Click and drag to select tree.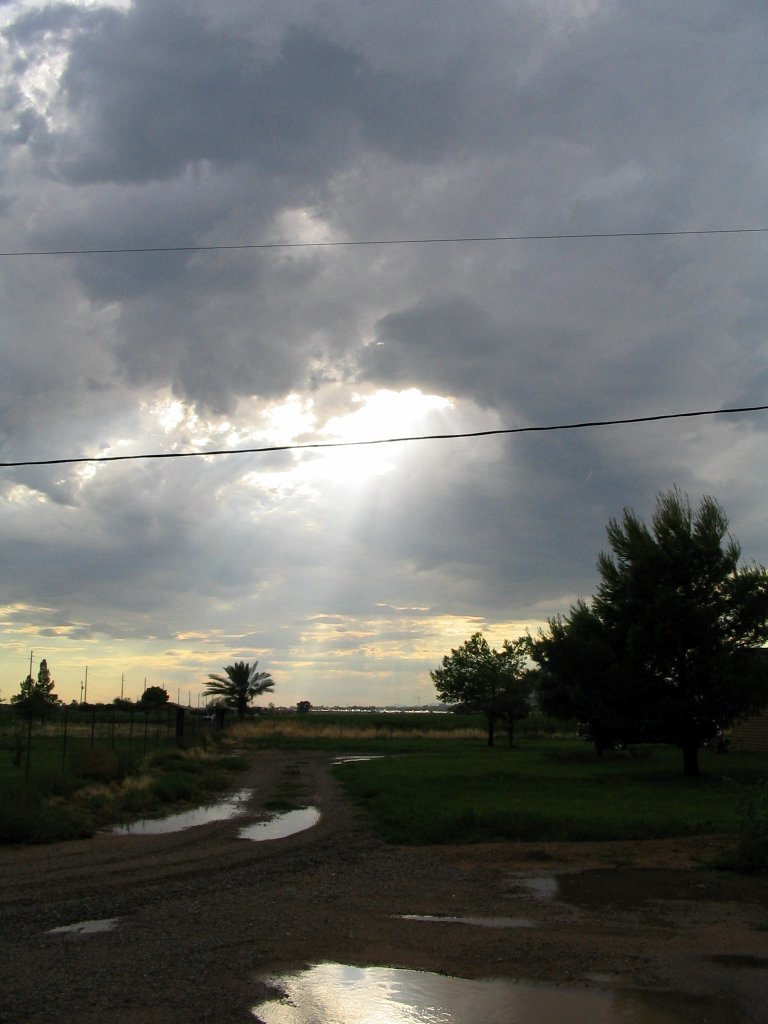
Selection: detection(206, 656, 282, 709).
